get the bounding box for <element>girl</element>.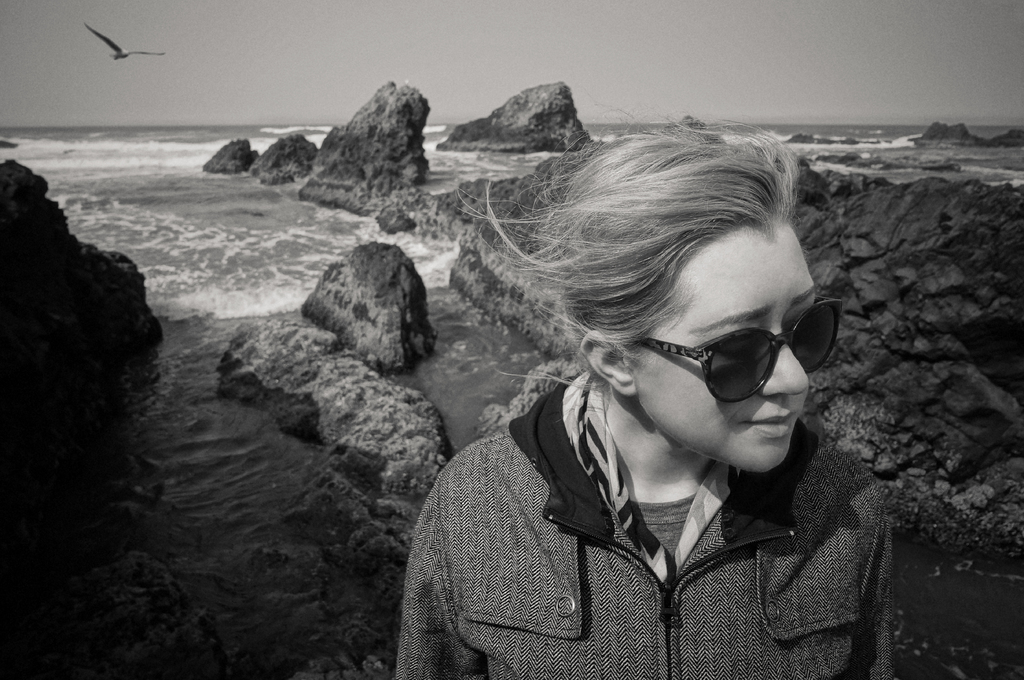
BBox(393, 125, 883, 679).
